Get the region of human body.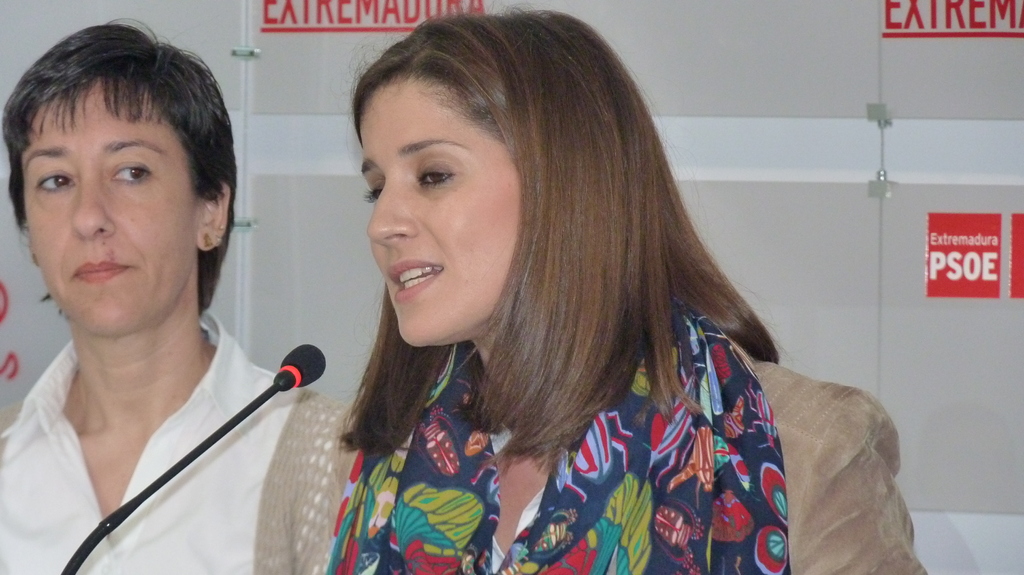
pyautogui.locateOnScreen(326, 10, 938, 574).
